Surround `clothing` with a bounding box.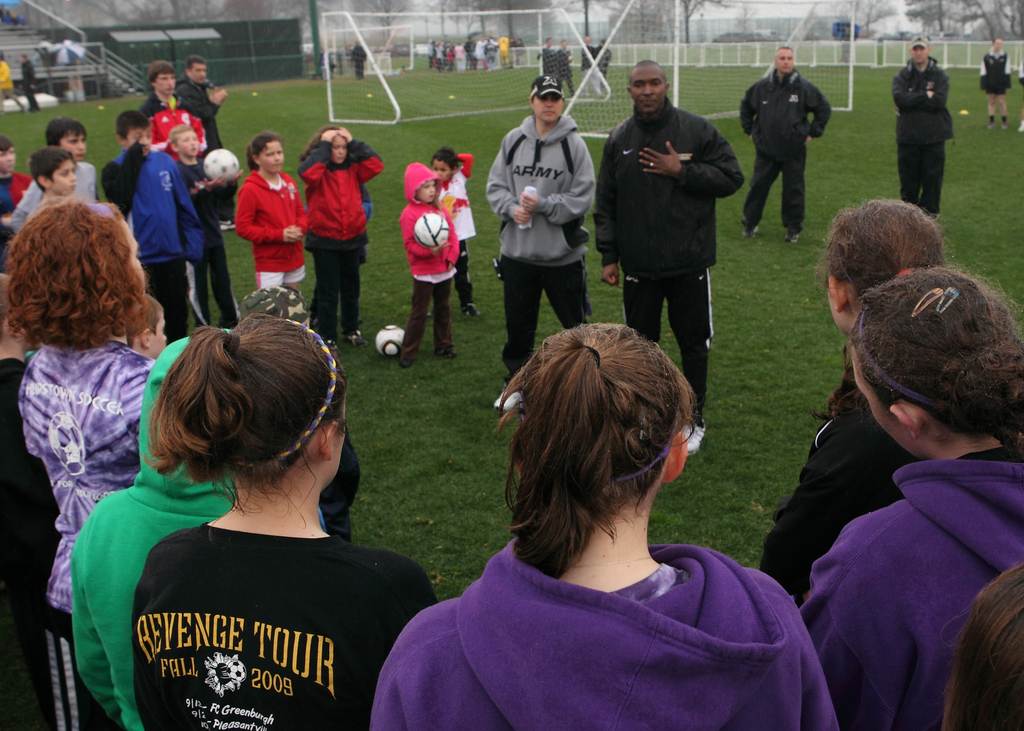
bbox=[141, 86, 213, 157].
